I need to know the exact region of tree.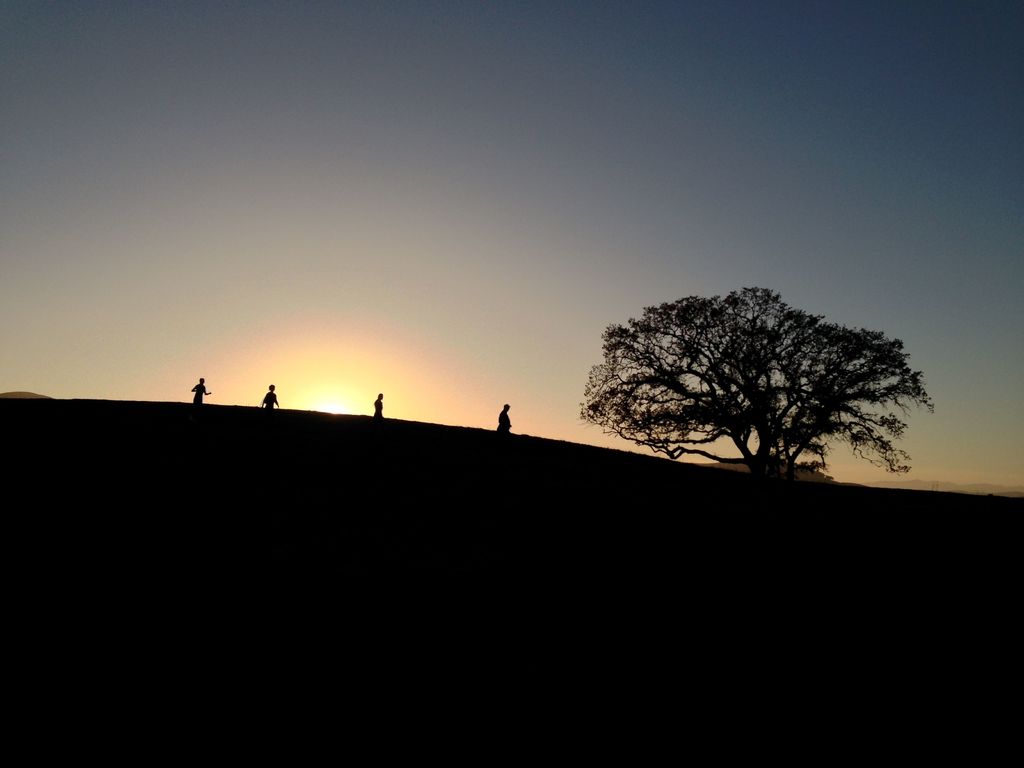
Region: {"x1": 573, "y1": 288, "x2": 936, "y2": 481}.
